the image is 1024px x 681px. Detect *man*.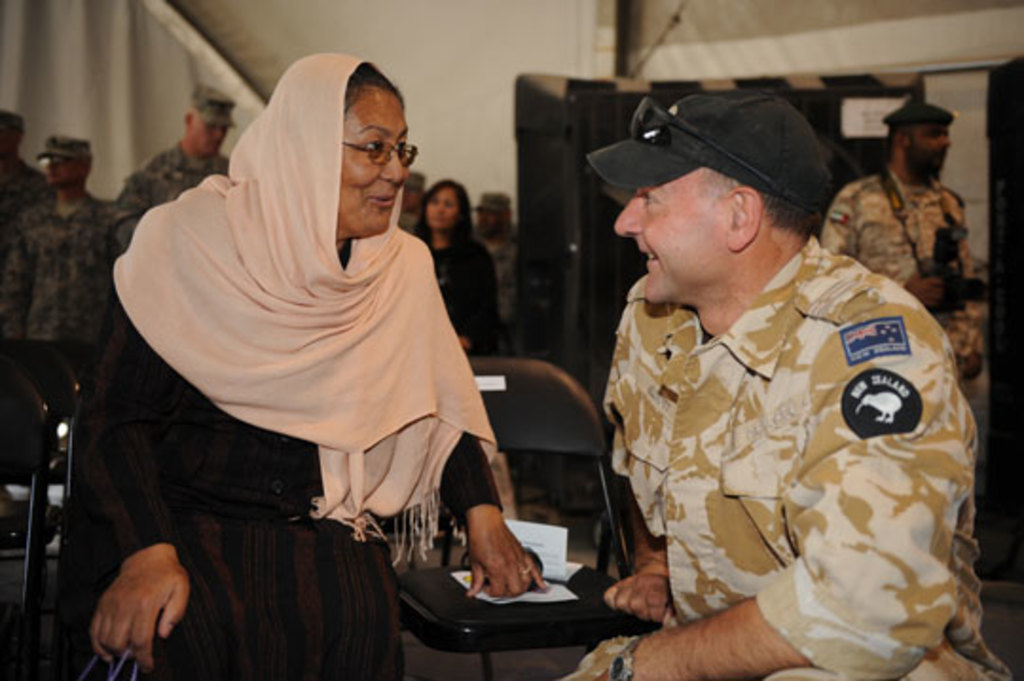
Detection: Rect(571, 123, 994, 677).
